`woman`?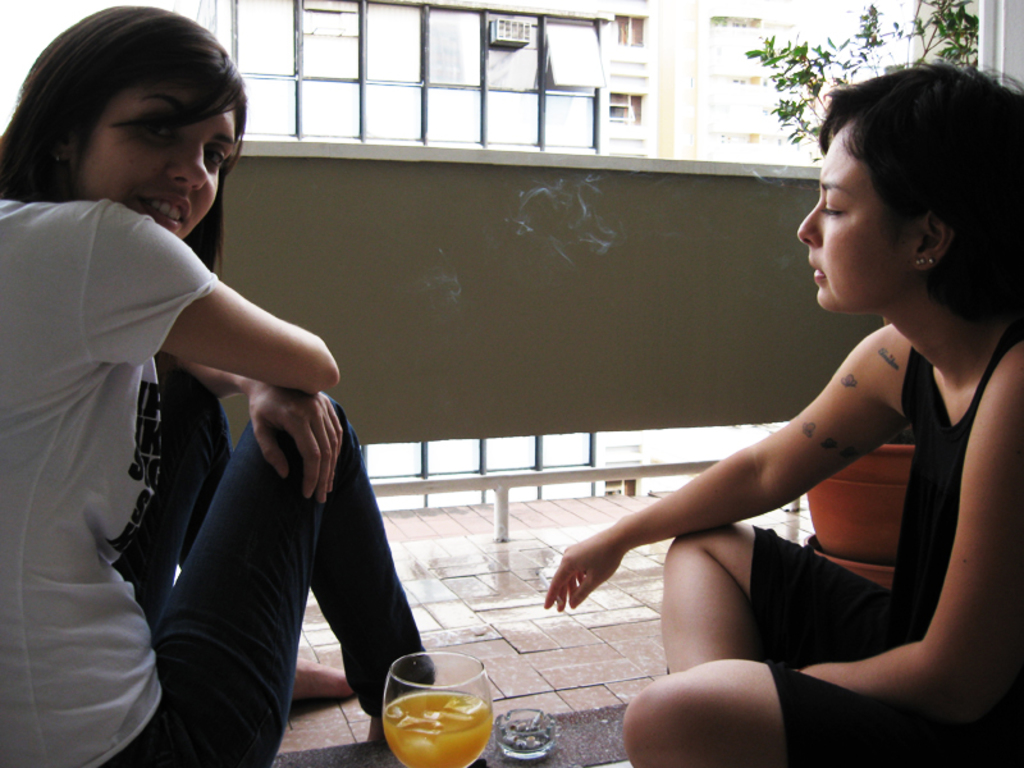
l=0, t=0, r=439, b=767
